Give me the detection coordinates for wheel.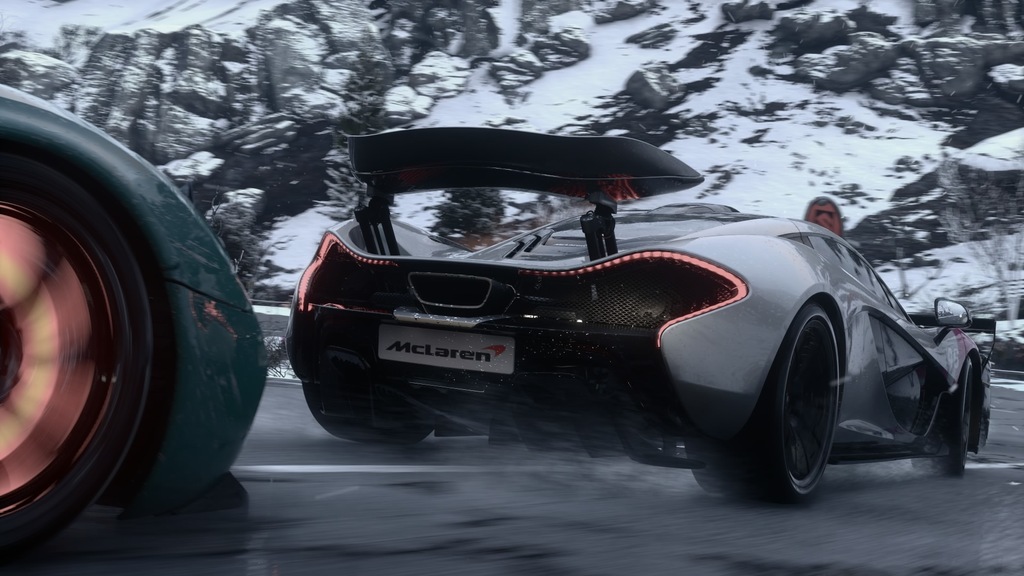
(910,355,976,473).
